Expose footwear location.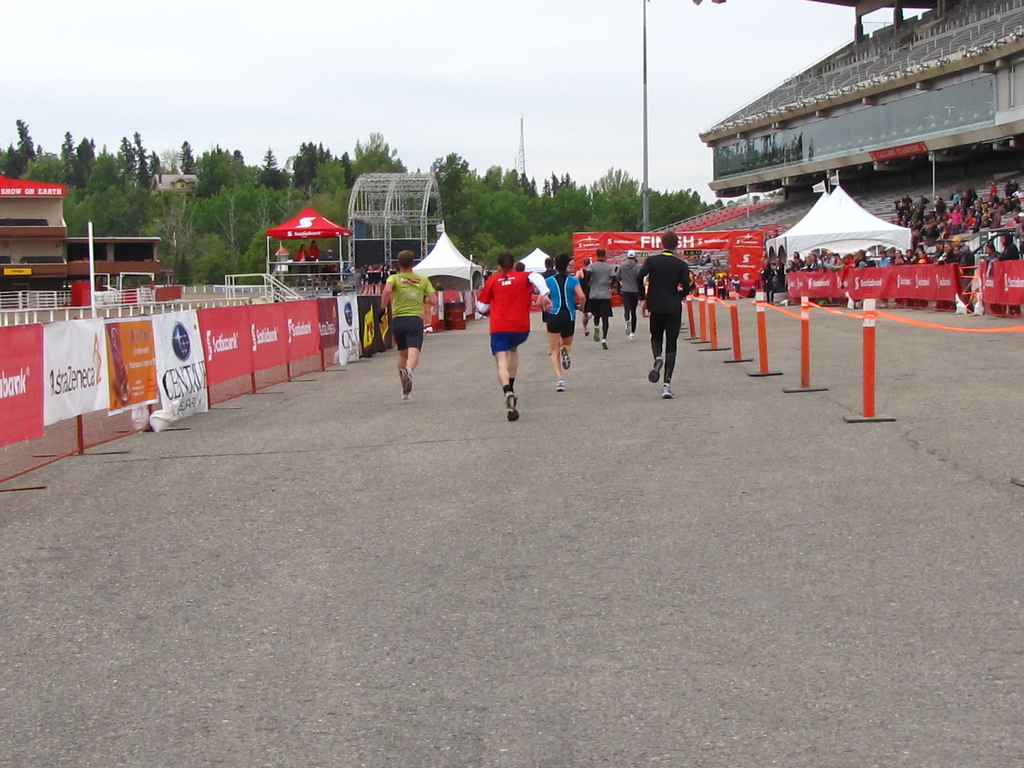
Exposed at box=[630, 332, 635, 339].
